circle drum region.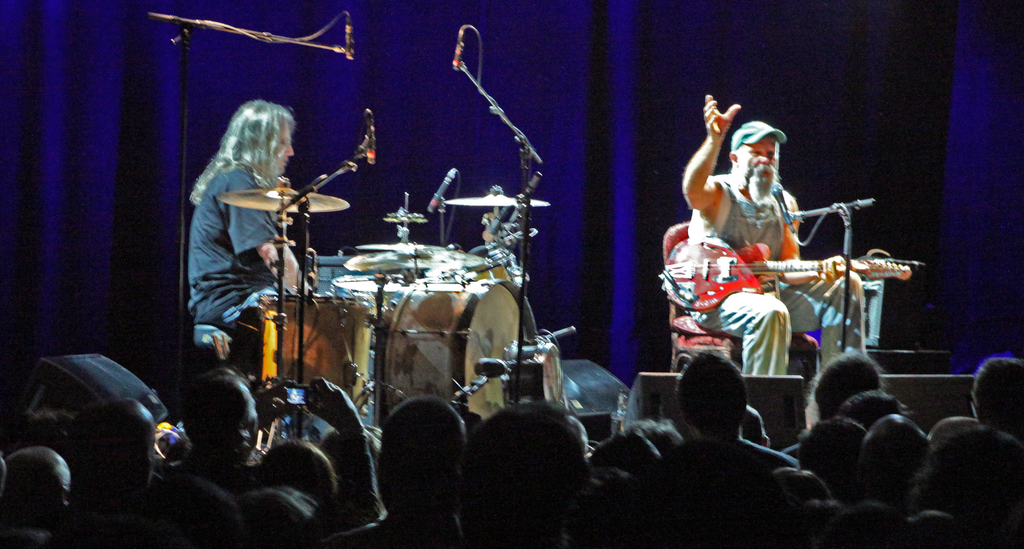
Region: x1=505 y1=340 x2=569 y2=414.
